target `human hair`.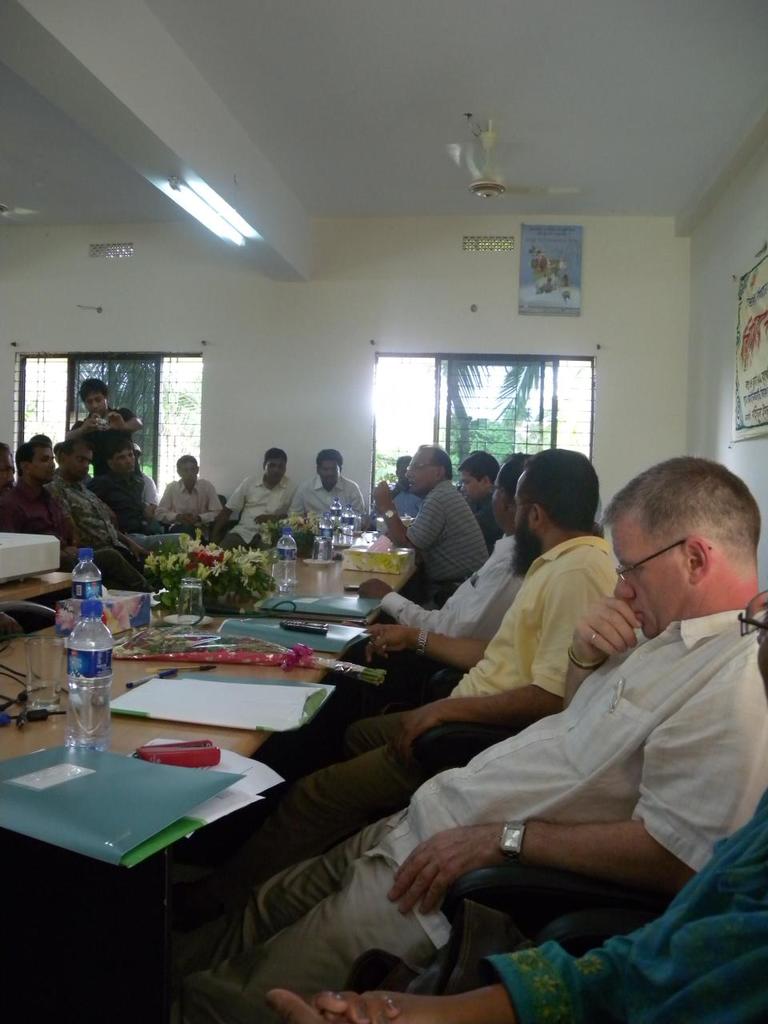
Target region: x1=20, y1=433, x2=50, y2=473.
